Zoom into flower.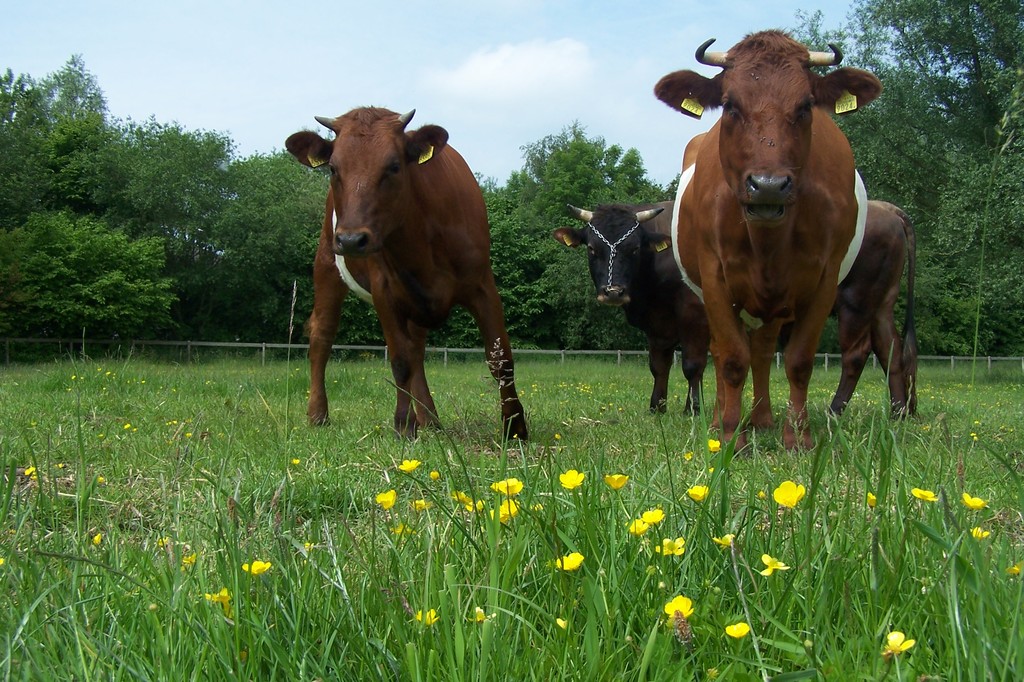
Zoom target: box=[657, 536, 682, 556].
